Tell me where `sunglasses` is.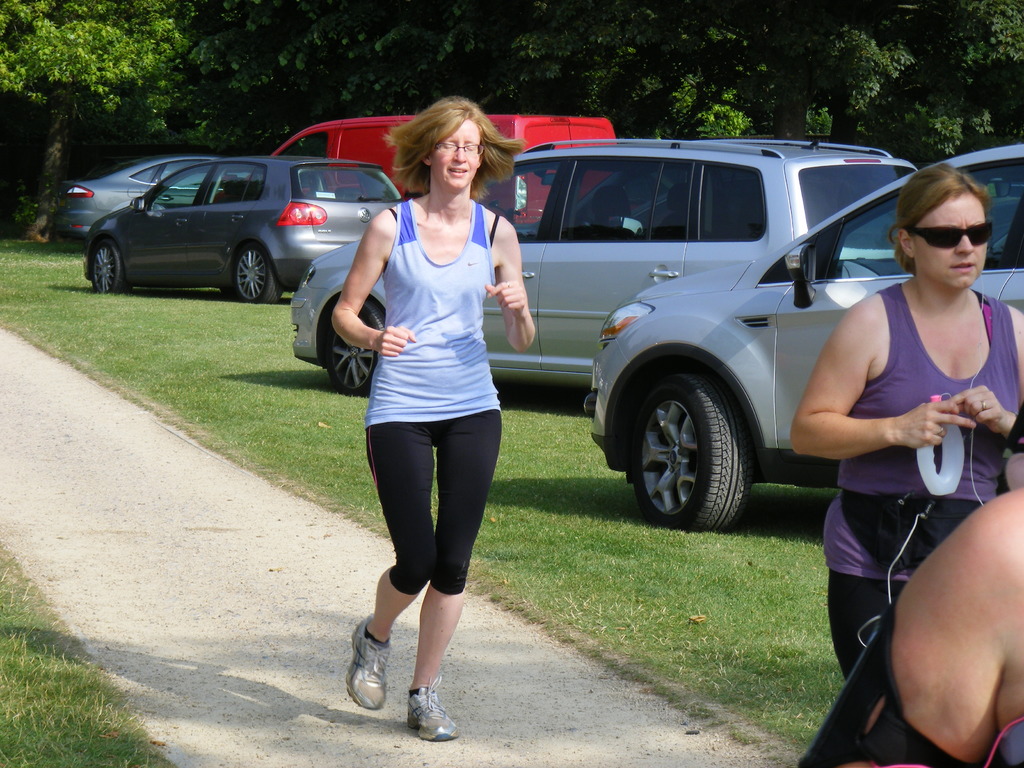
`sunglasses` is at select_region(906, 225, 993, 250).
